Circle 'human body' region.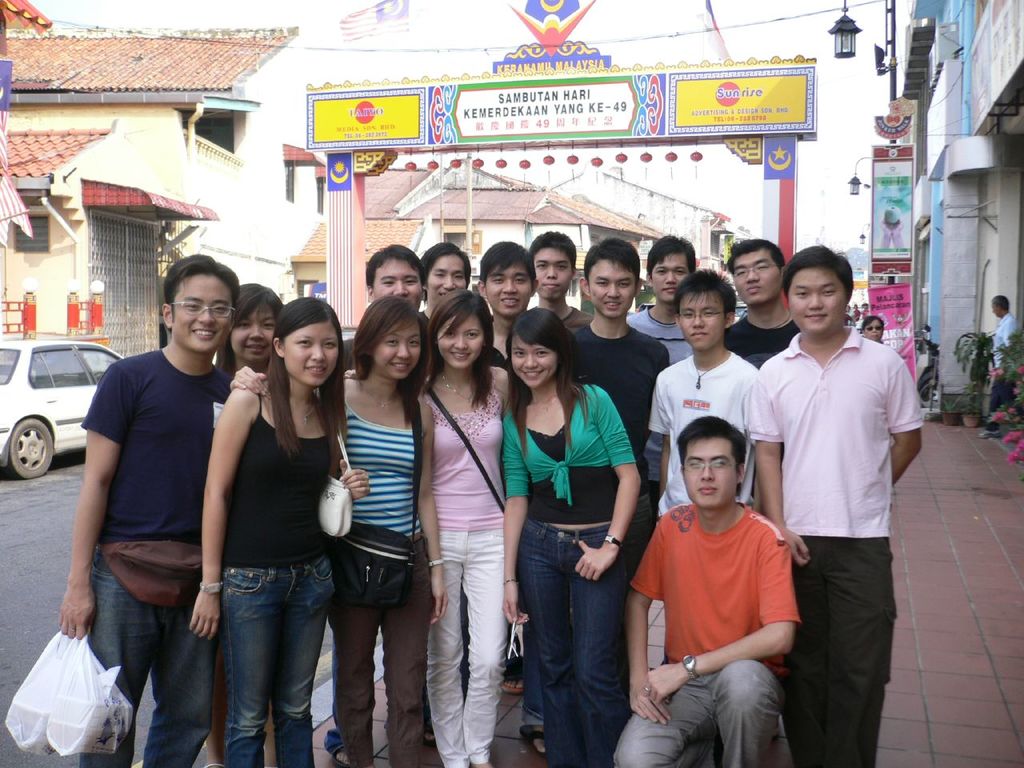
Region: BBox(990, 300, 1023, 436).
